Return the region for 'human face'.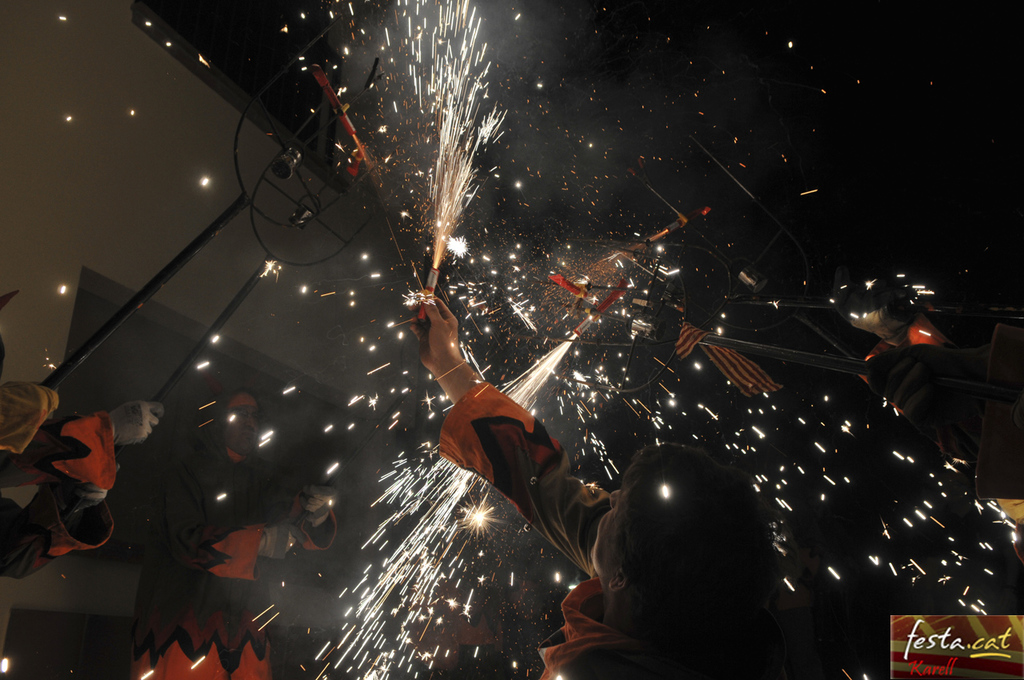
<bbox>586, 462, 630, 579</bbox>.
